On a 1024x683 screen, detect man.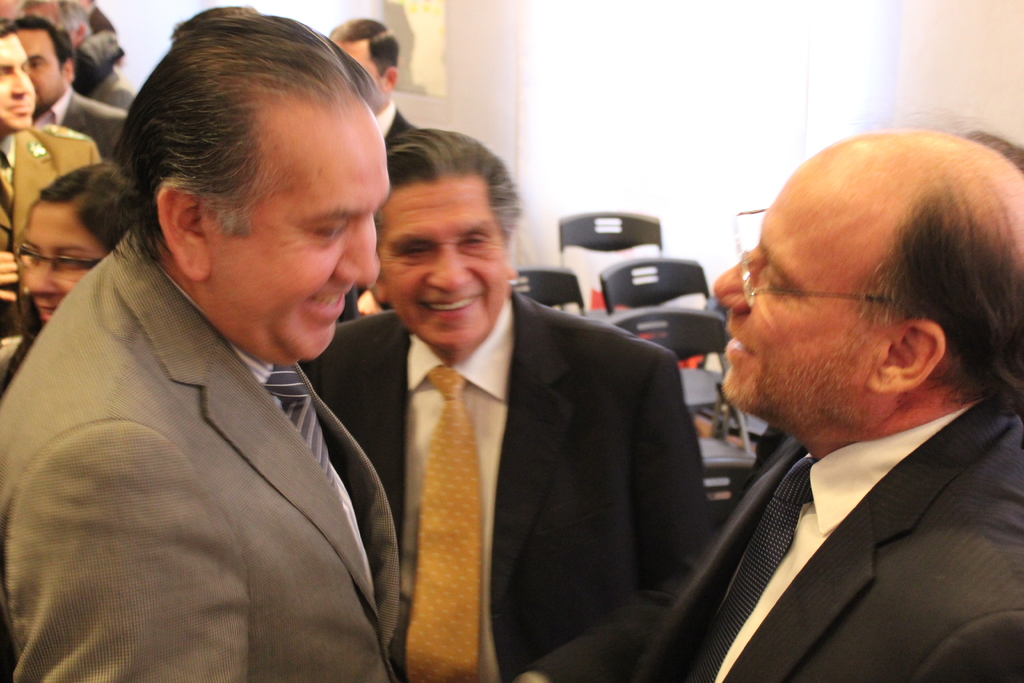
x1=0, y1=16, x2=402, y2=682.
